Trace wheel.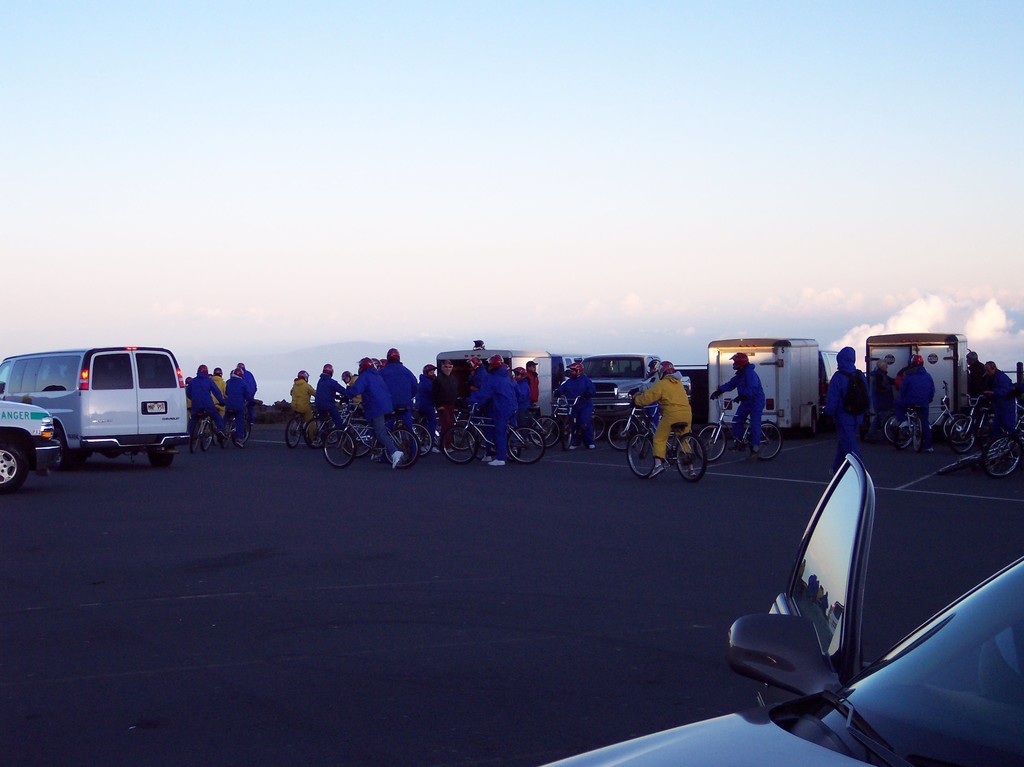
Traced to select_region(675, 428, 707, 483).
